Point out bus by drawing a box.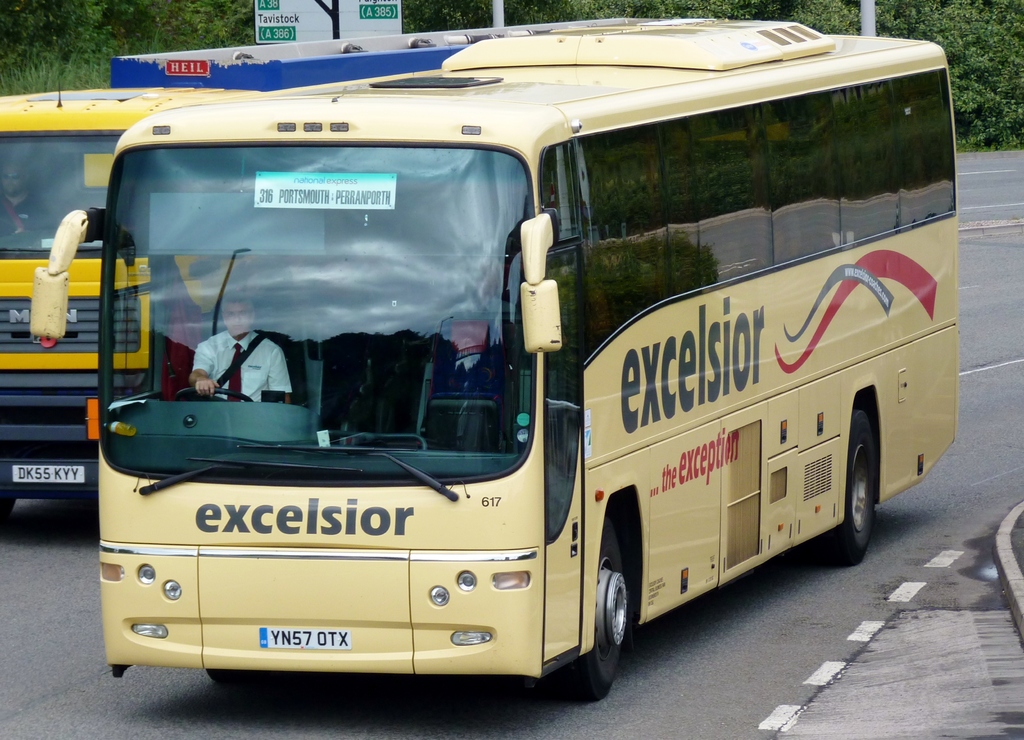
x1=99 y1=18 x2=961 y2=702.
